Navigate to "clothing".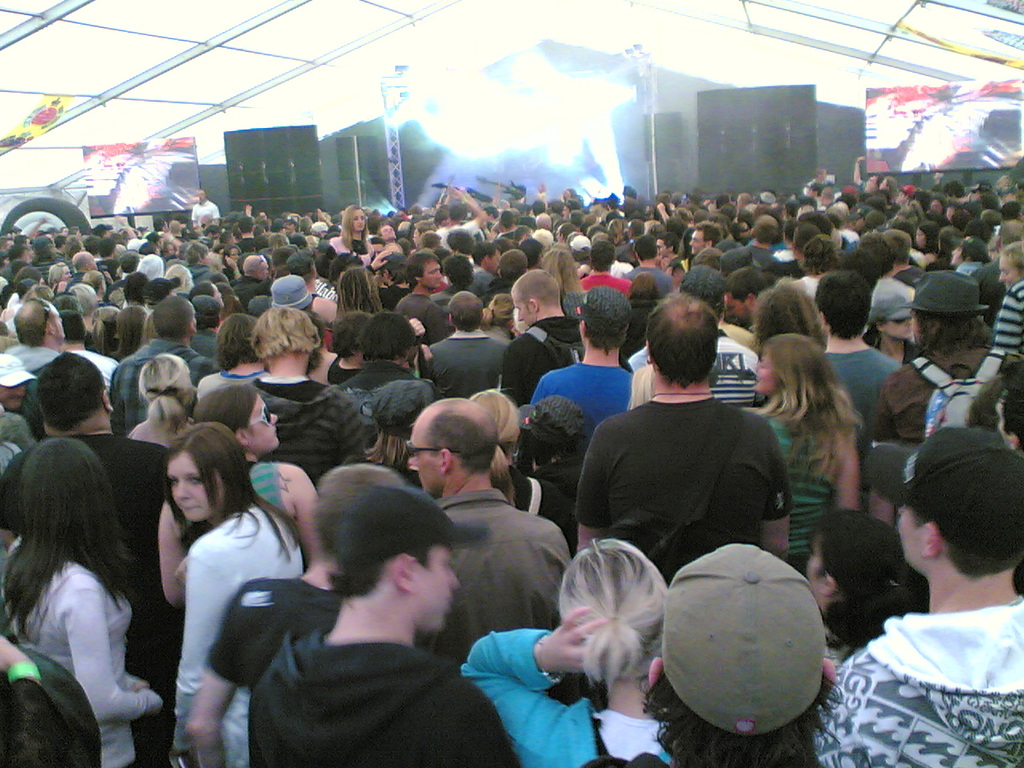
Navigation target: 0/436/162/767.
